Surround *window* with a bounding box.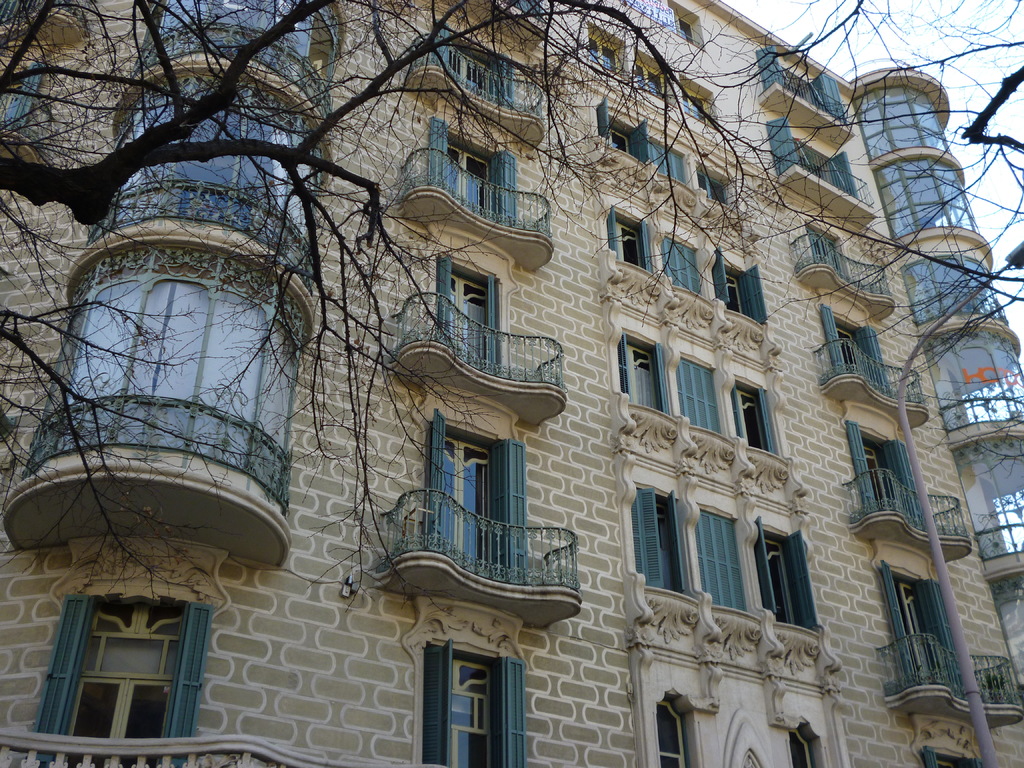
bbox=[829, 322, 877, 384].
